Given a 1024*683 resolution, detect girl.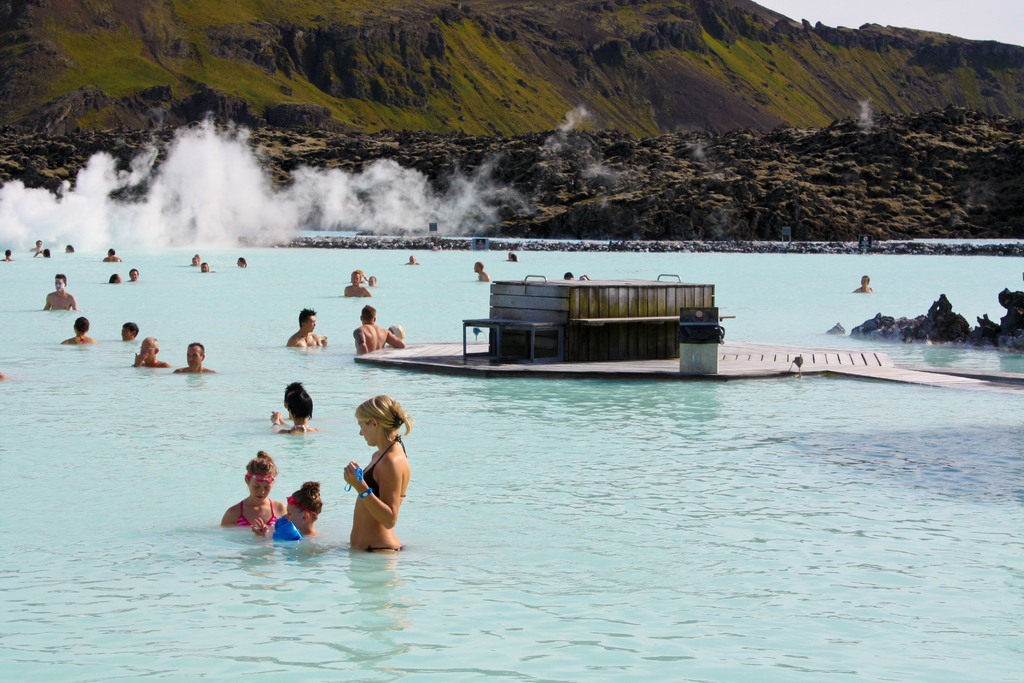
{"x1": 220, "y1": 449, "x2": 287, "y2": 528}.
